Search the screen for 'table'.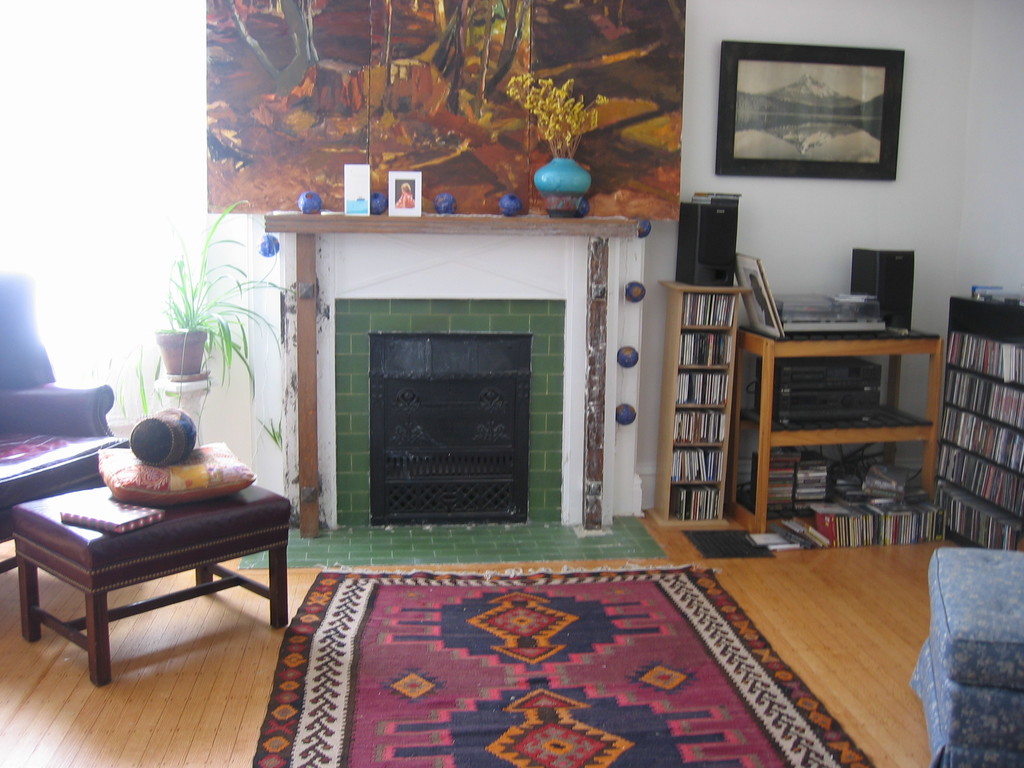
Found at 12, 509, 282, 687.
